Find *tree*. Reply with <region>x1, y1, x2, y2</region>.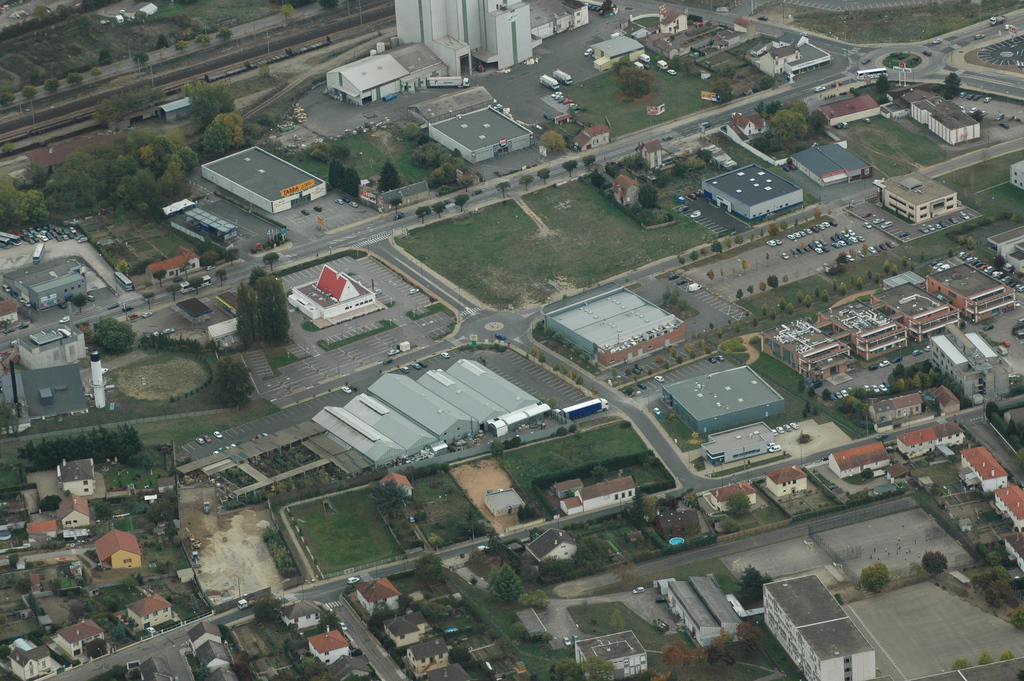
<region>950, 655, 972, 671</region>.
